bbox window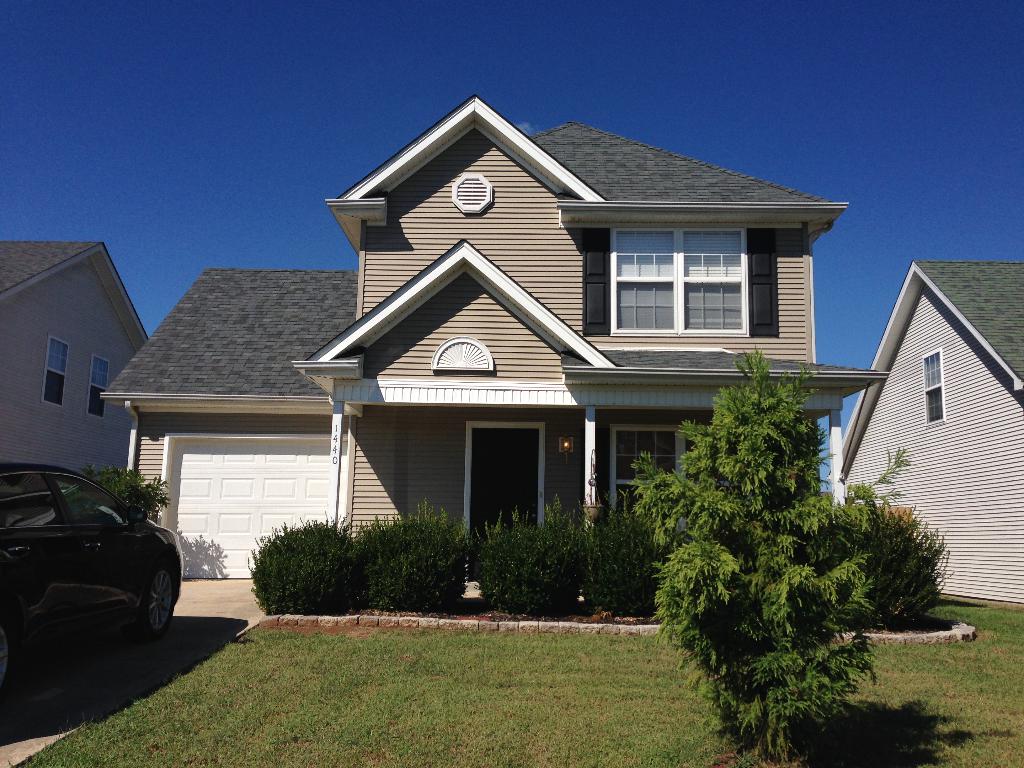
crop(47, 338, 68, 400)
